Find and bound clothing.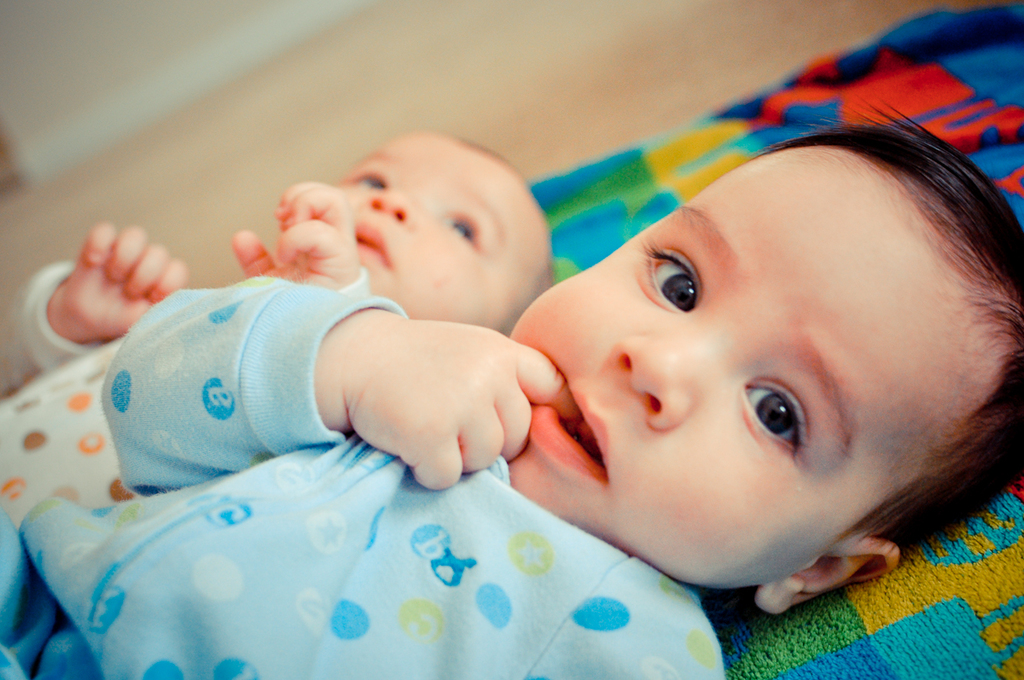
Bound: 0/255/366/526.
